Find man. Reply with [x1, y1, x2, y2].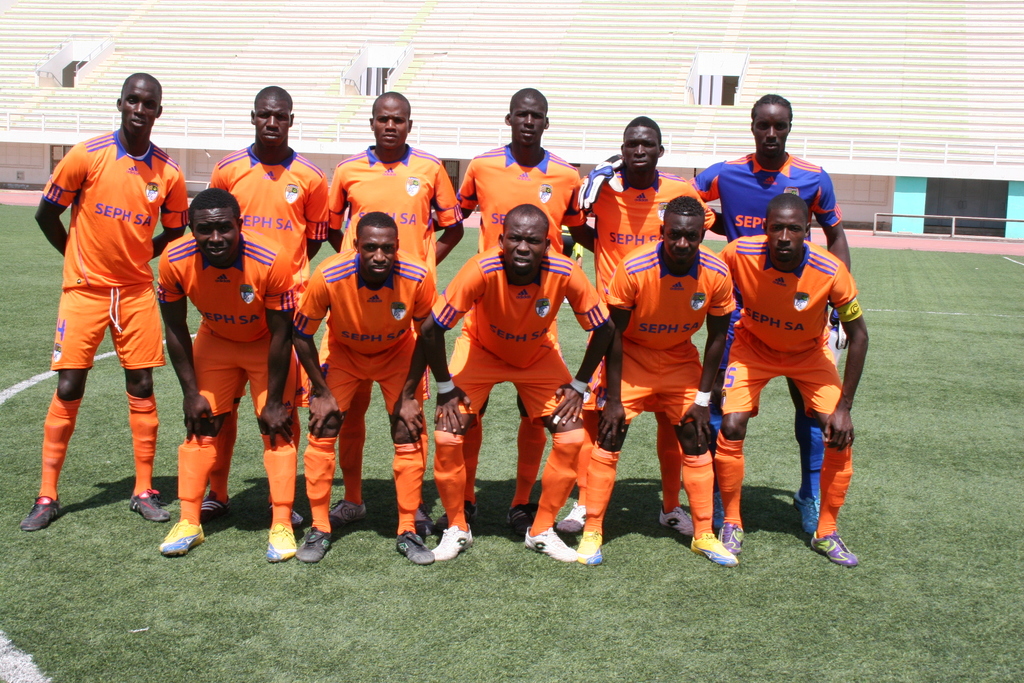
[152, 184, 305, 561].
